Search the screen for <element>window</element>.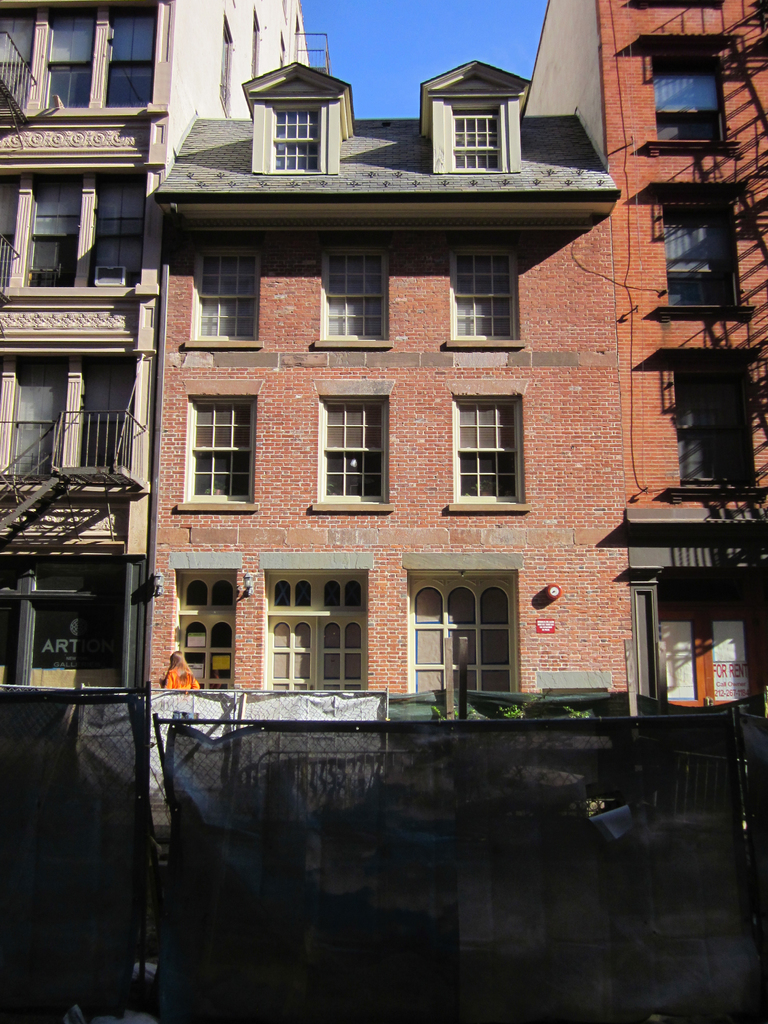
Found at select_region(454, 94, 518, 168).
